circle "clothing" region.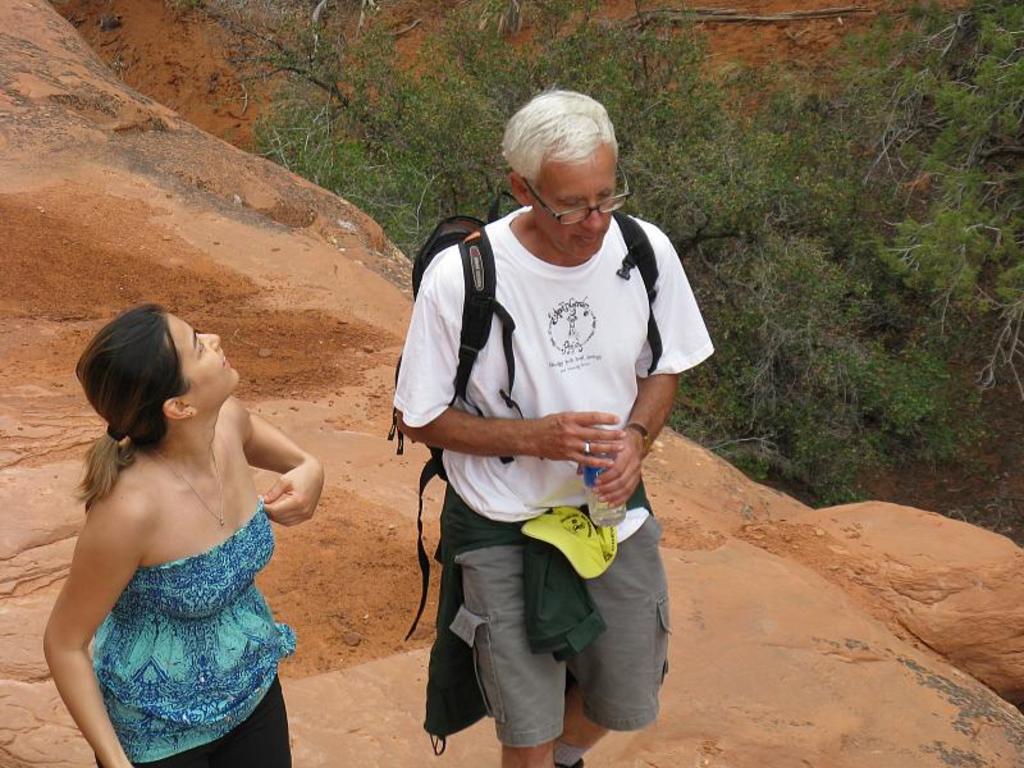
Region: detection(88, 495, 293, 767).
